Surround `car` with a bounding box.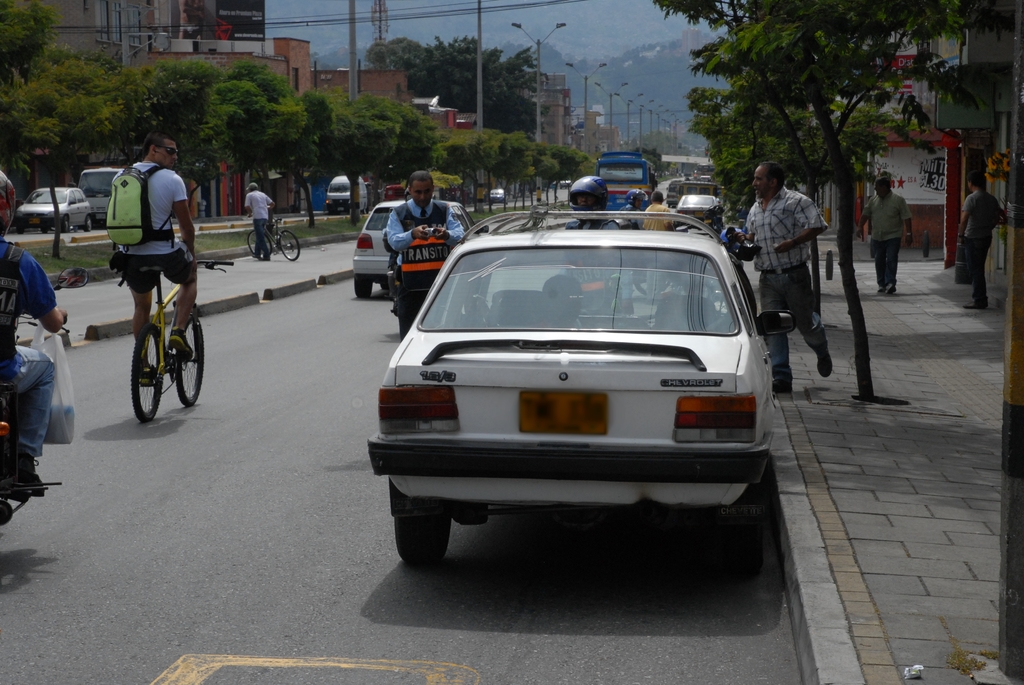
[340, 192, 478, 301].
